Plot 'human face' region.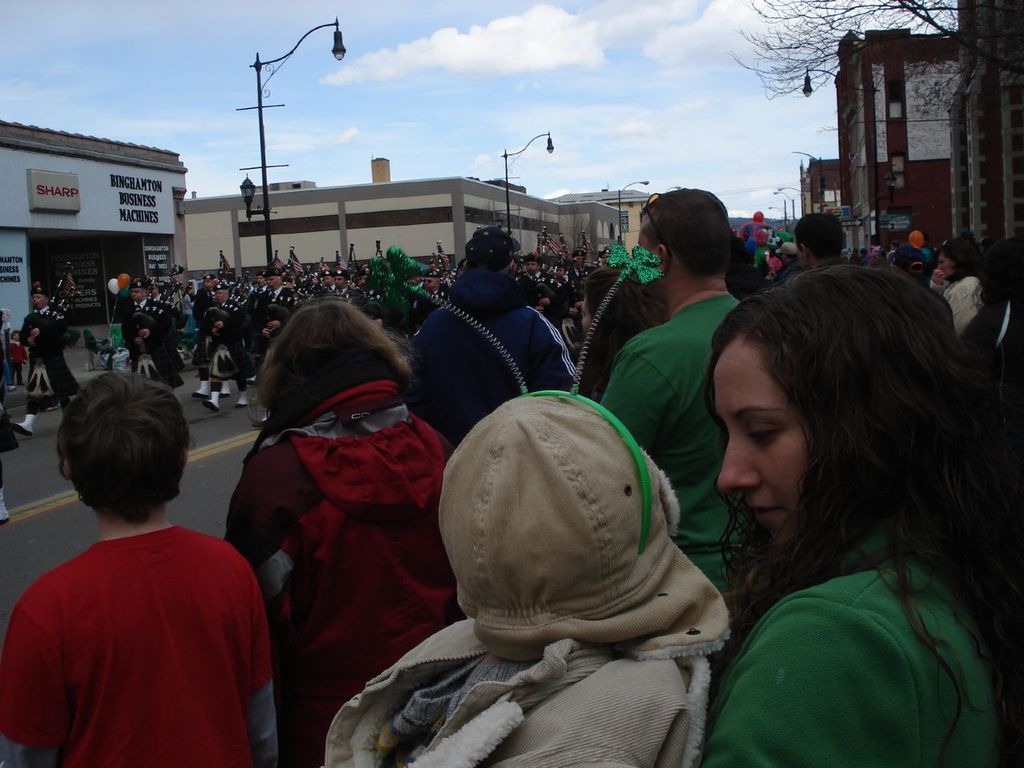
Plotted at pyautogui.locateOnScreen(938, 250, 955, 282).
